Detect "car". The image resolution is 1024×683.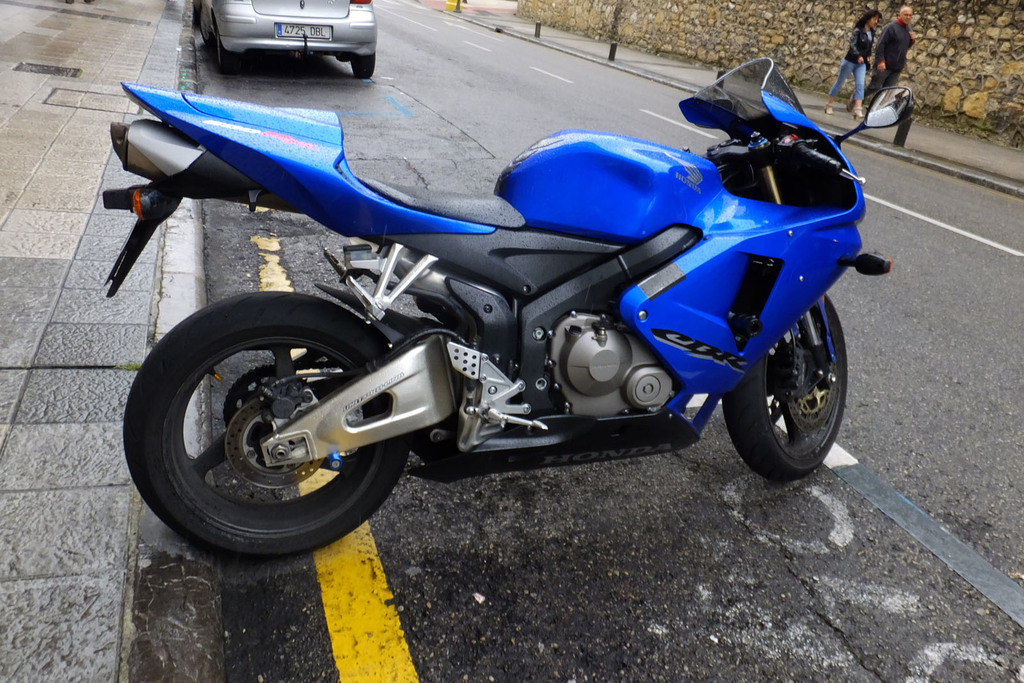
[184,3,377,78].
